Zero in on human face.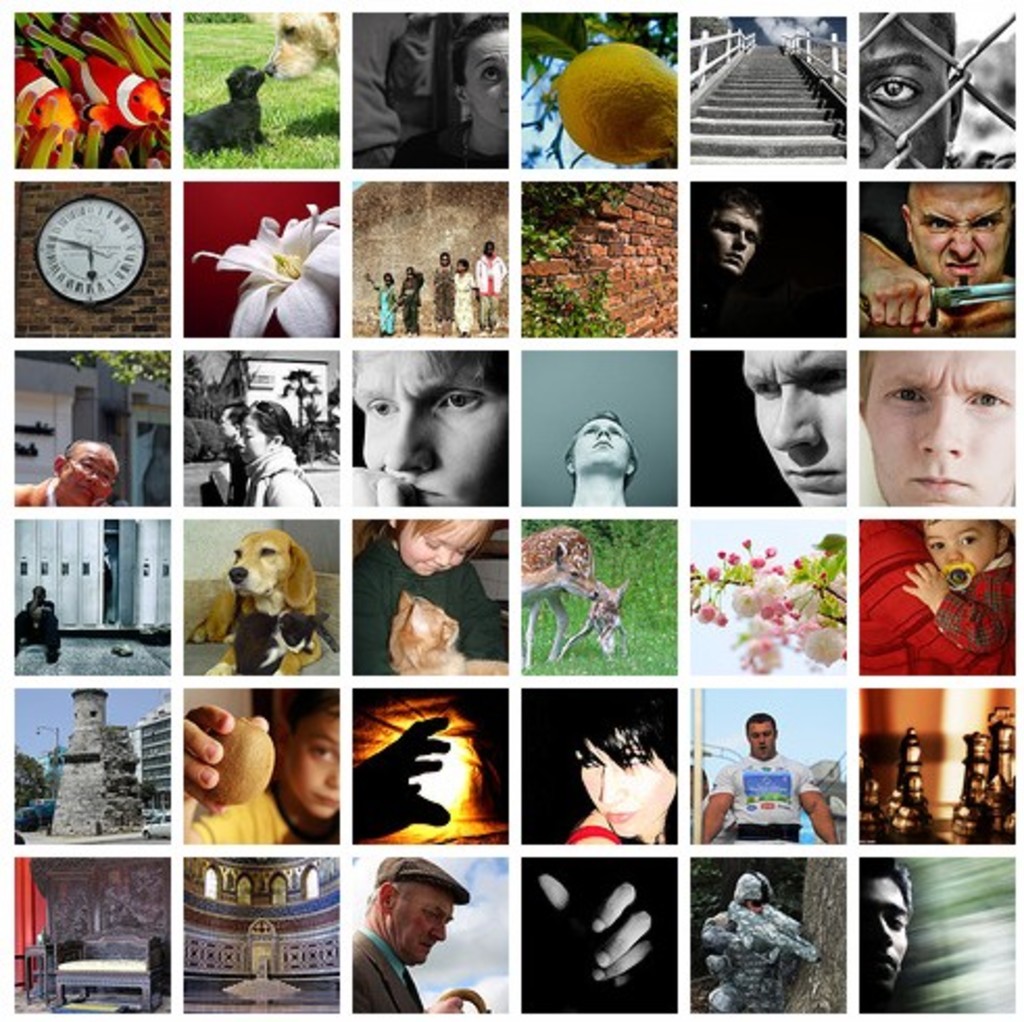
Zeroed in: box=[576, 732, 678, 843].
